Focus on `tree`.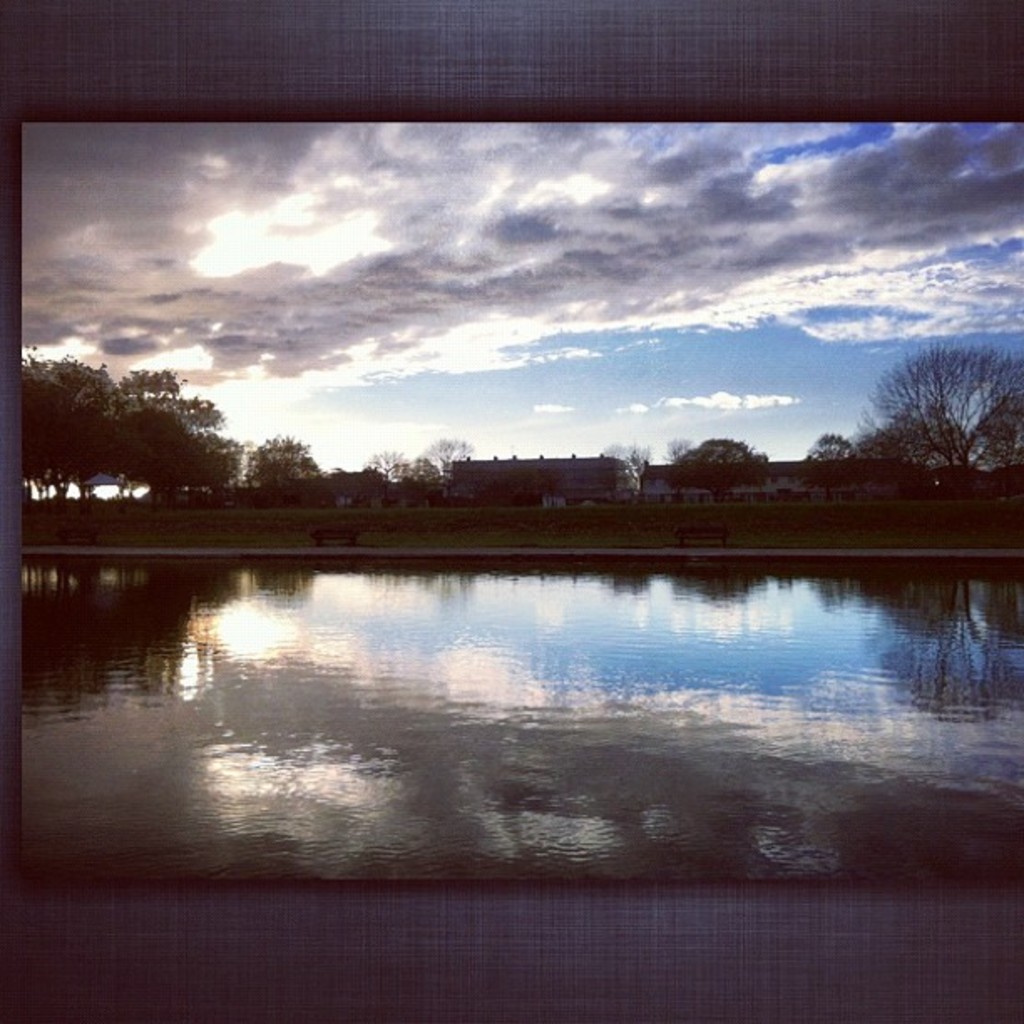
Focused at box(887, 300, 999, 494).
